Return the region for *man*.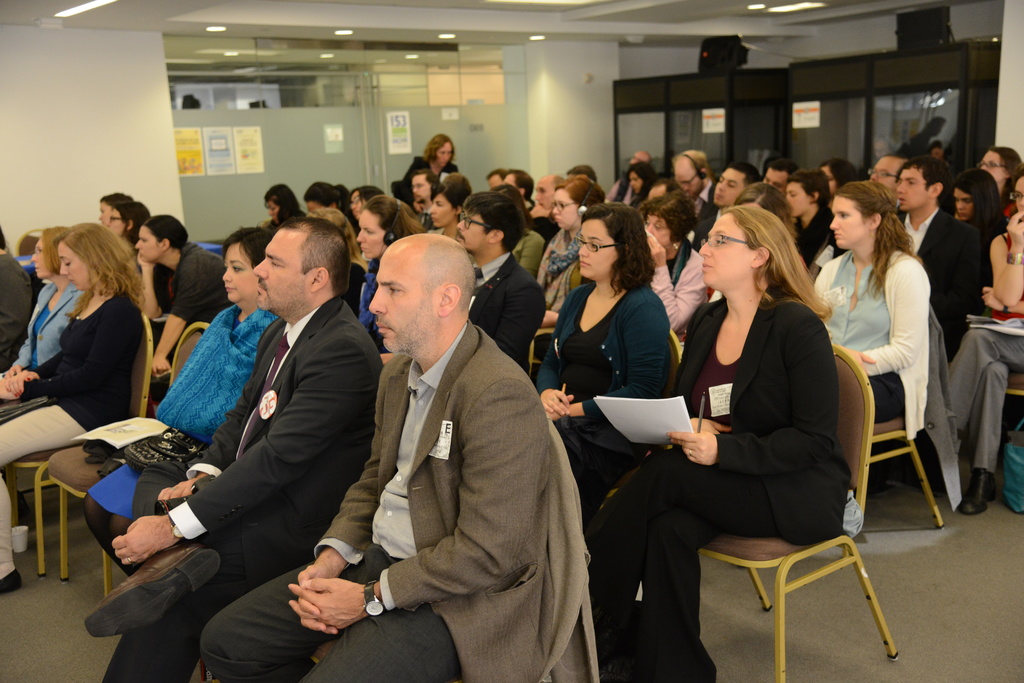
x1=538, y1=178, x2=568, y2=210.
